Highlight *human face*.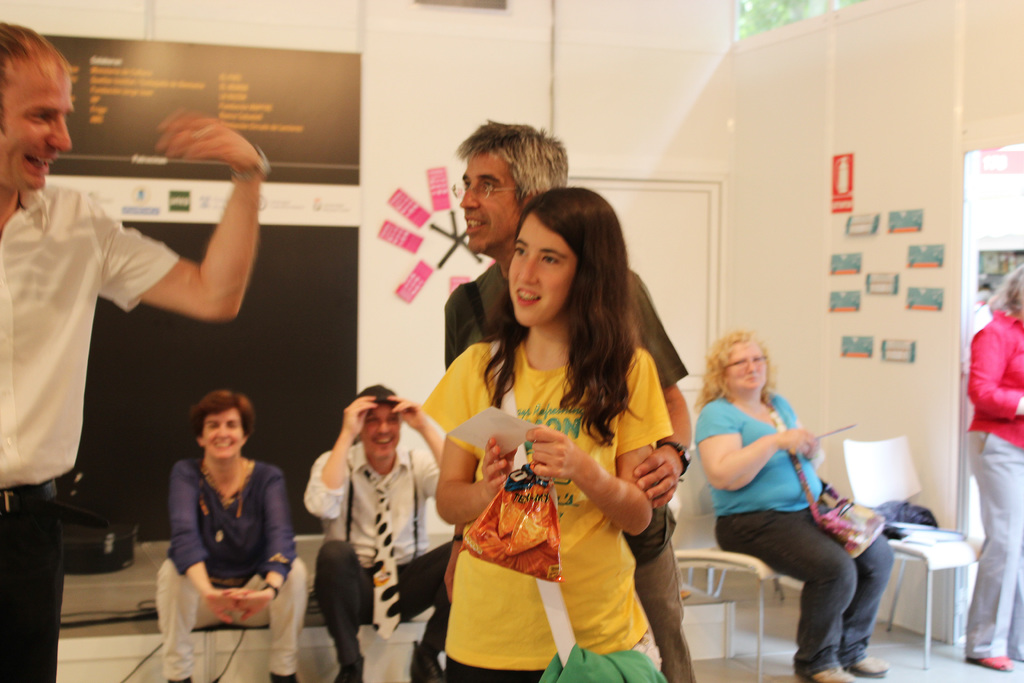
Highlighted region: box(510, 213, 579, 327).
